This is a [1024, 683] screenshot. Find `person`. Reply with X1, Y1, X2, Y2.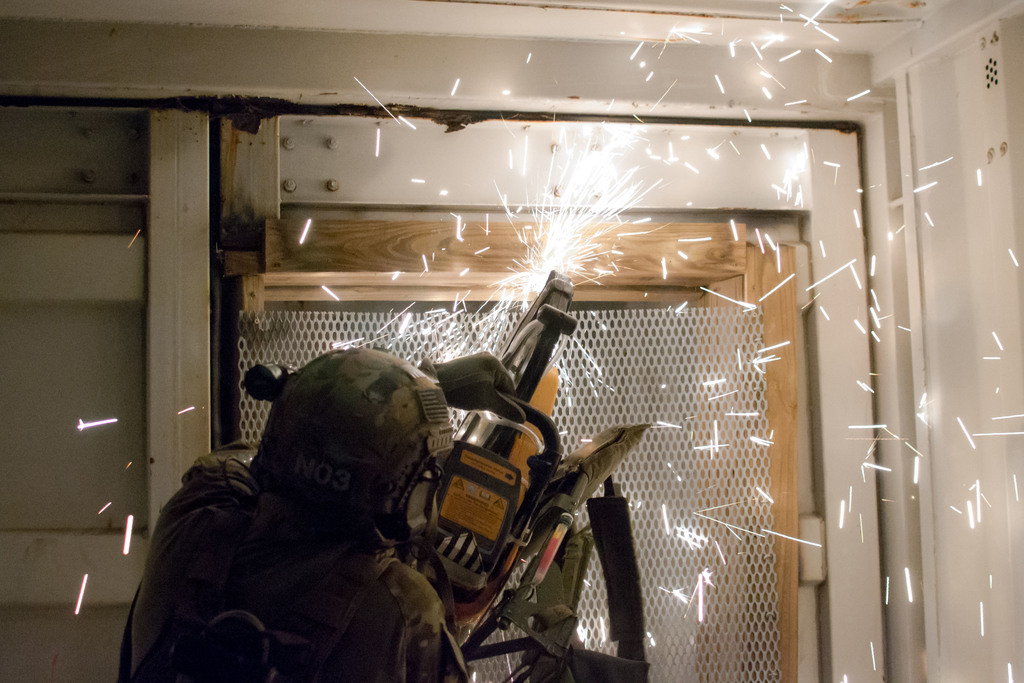
195, 319, 494, 682.
